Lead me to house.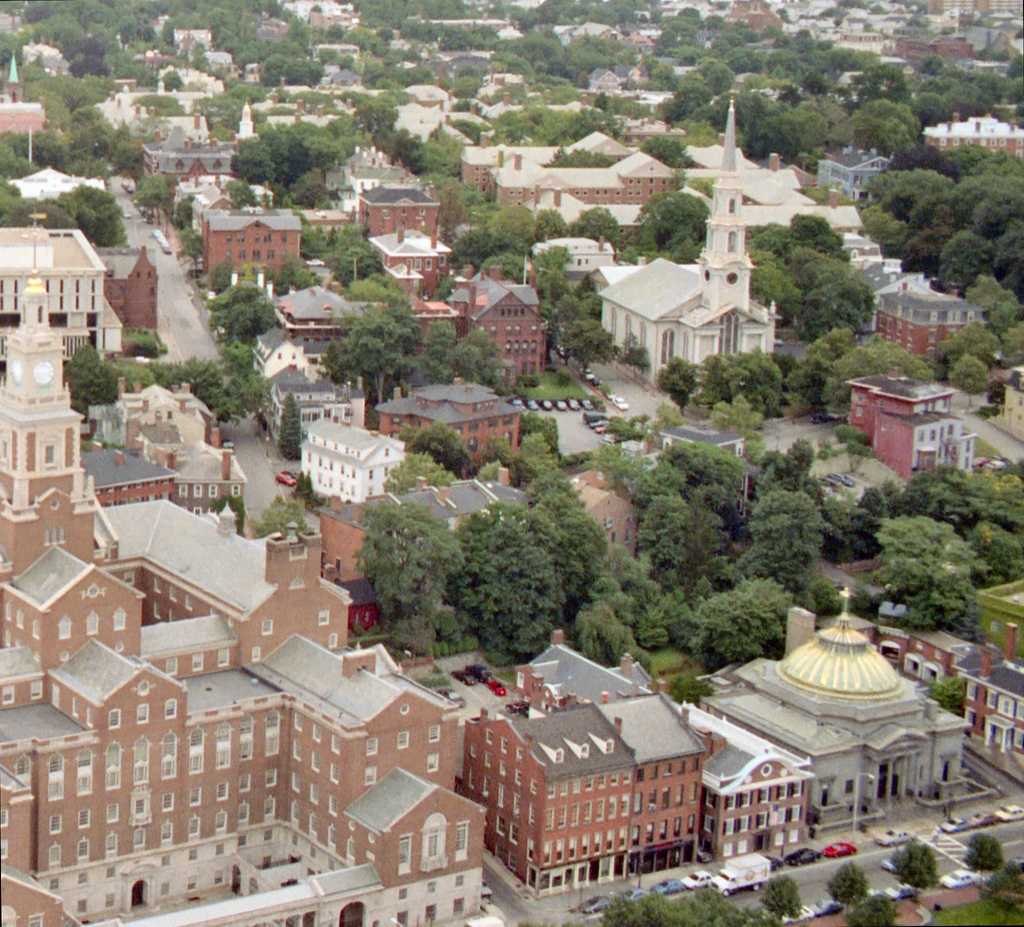
Lead to bbox(0, 100, 51, 144).
